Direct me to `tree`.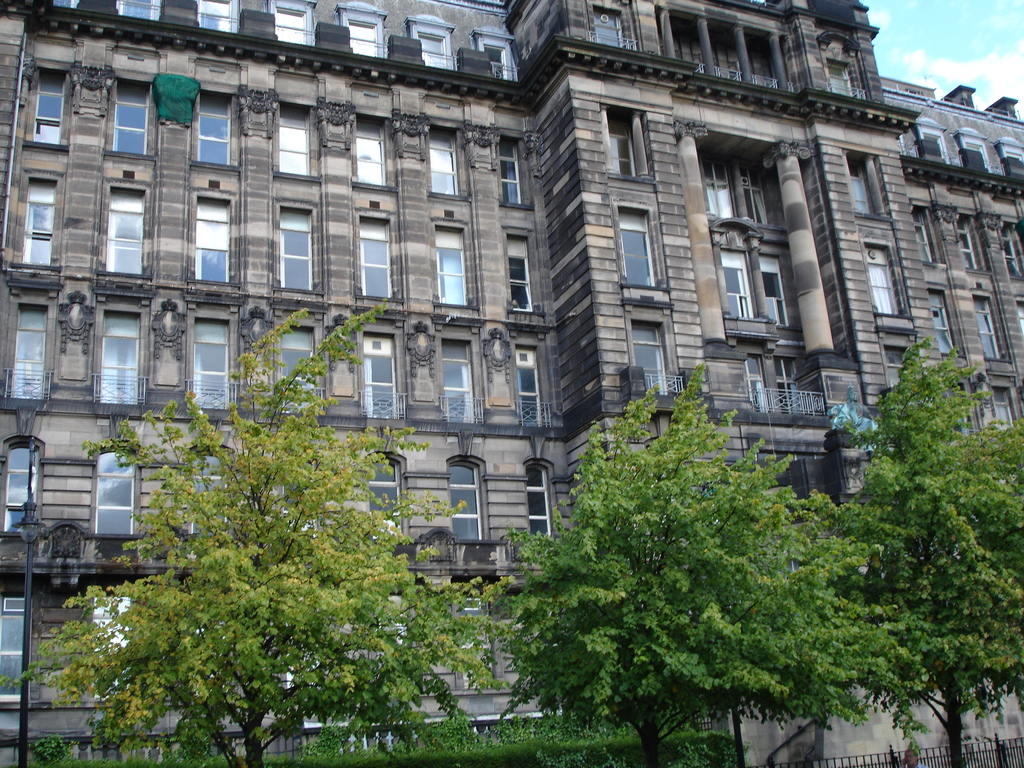
Direction: 833/335/1023/767.
